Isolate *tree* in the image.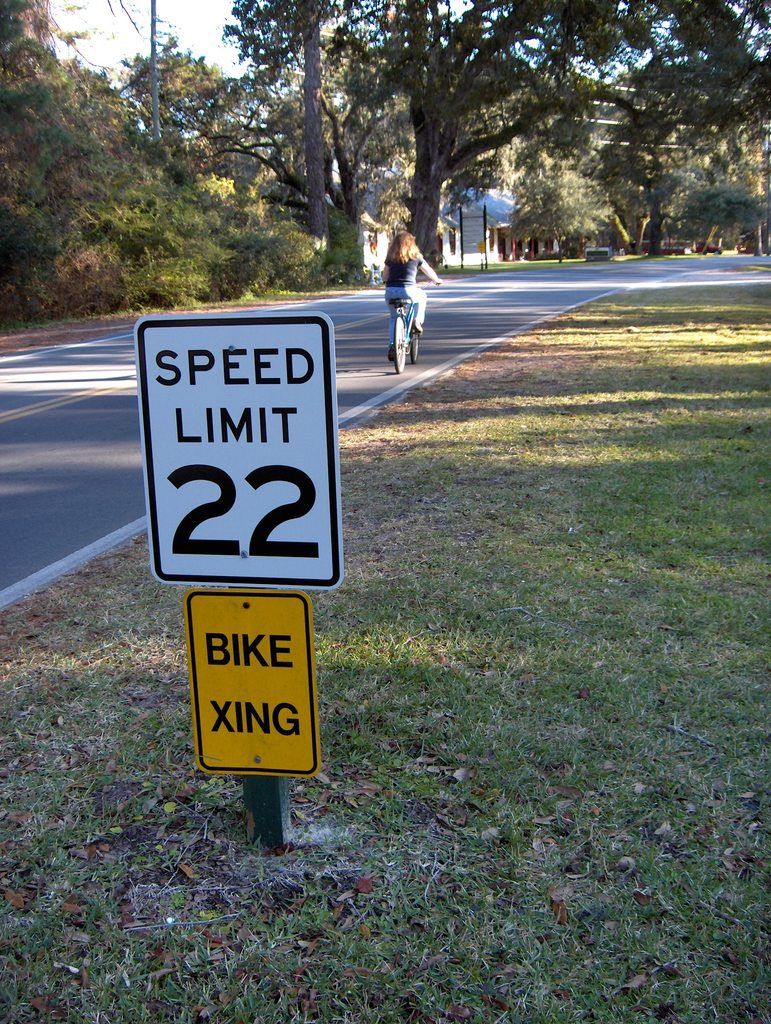
Isolated region: bbox=[222, 0, 770, 264].
